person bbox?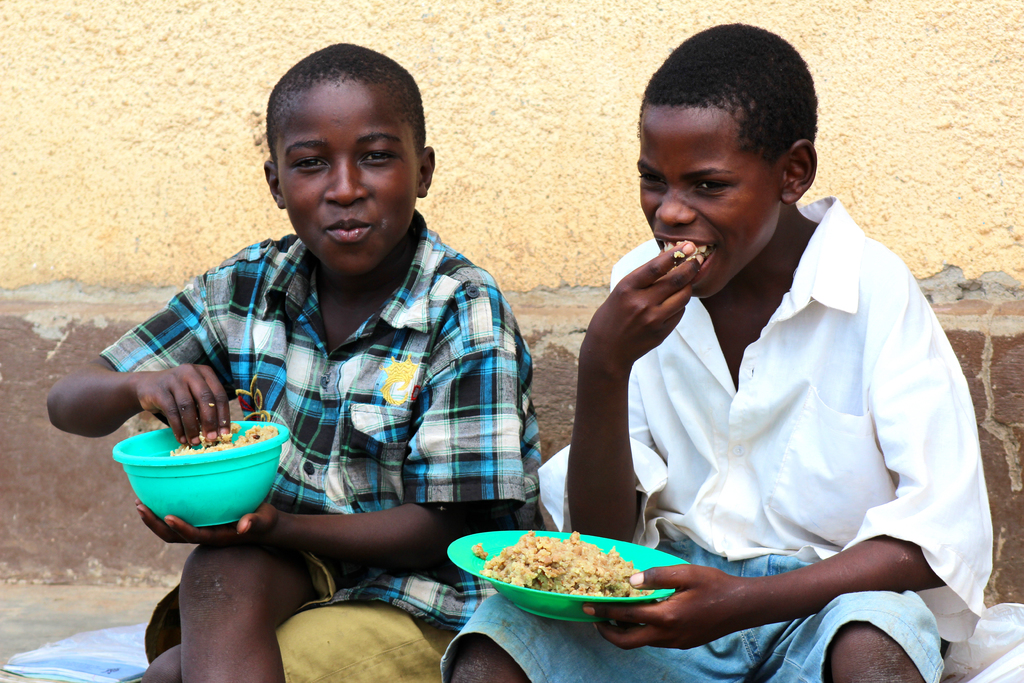
442, 24, 991, 681
